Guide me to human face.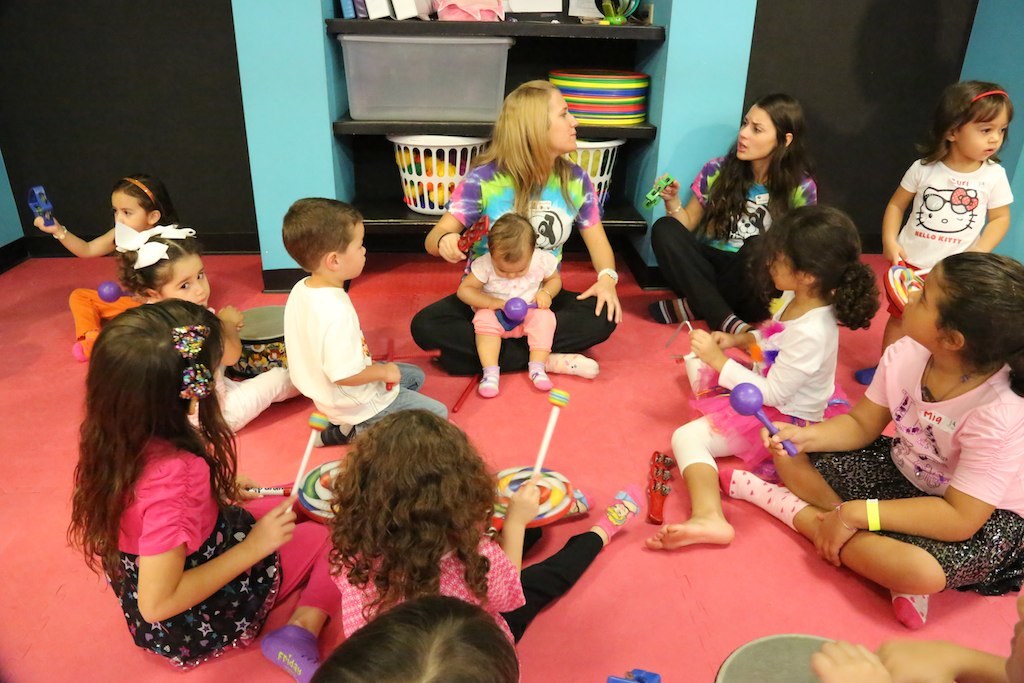
Guidance: box=[496, 255, 529, 280].
